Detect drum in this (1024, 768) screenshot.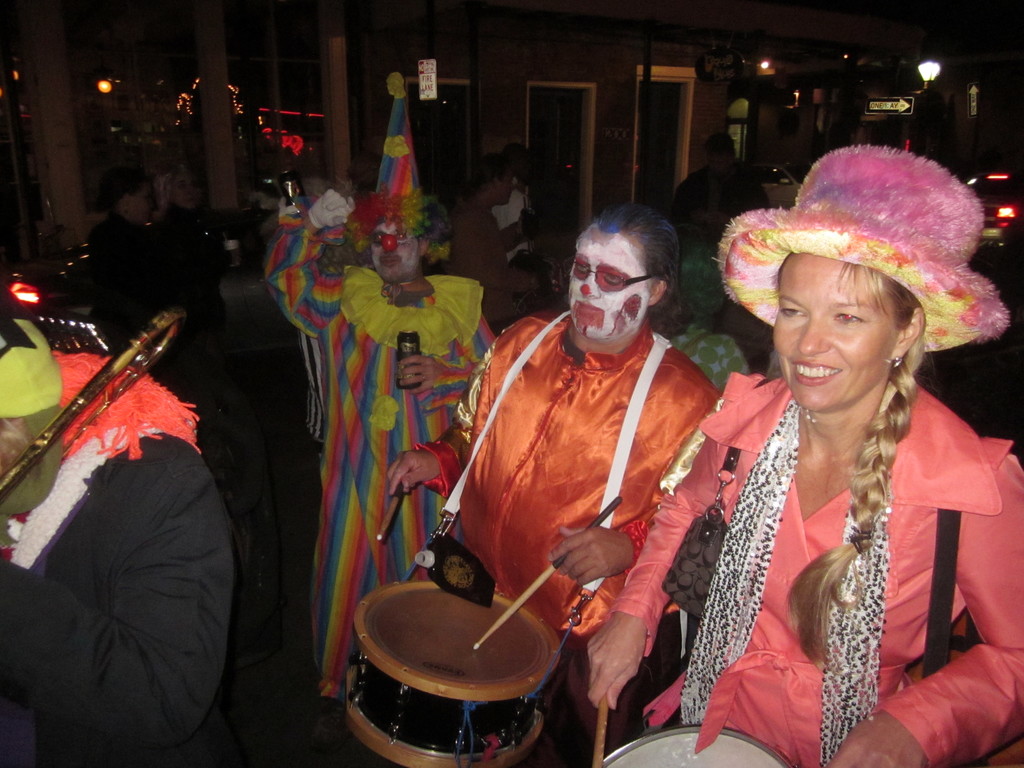
Detection: box(316, 490, 621, 753).
